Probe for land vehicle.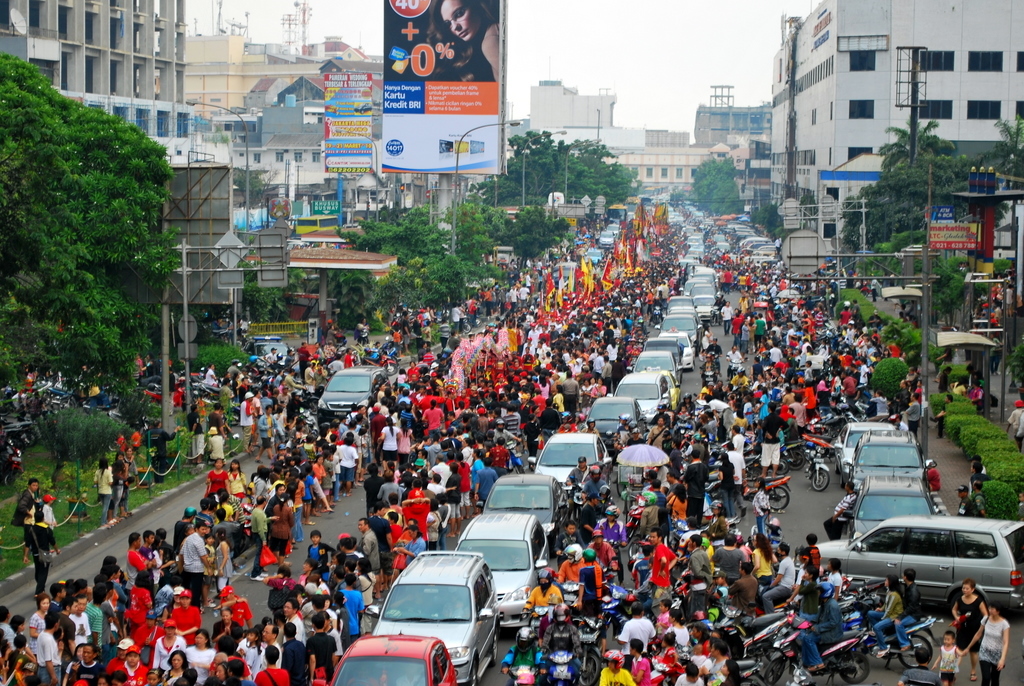
Probe result: <box>248,342,295,369</box>.
